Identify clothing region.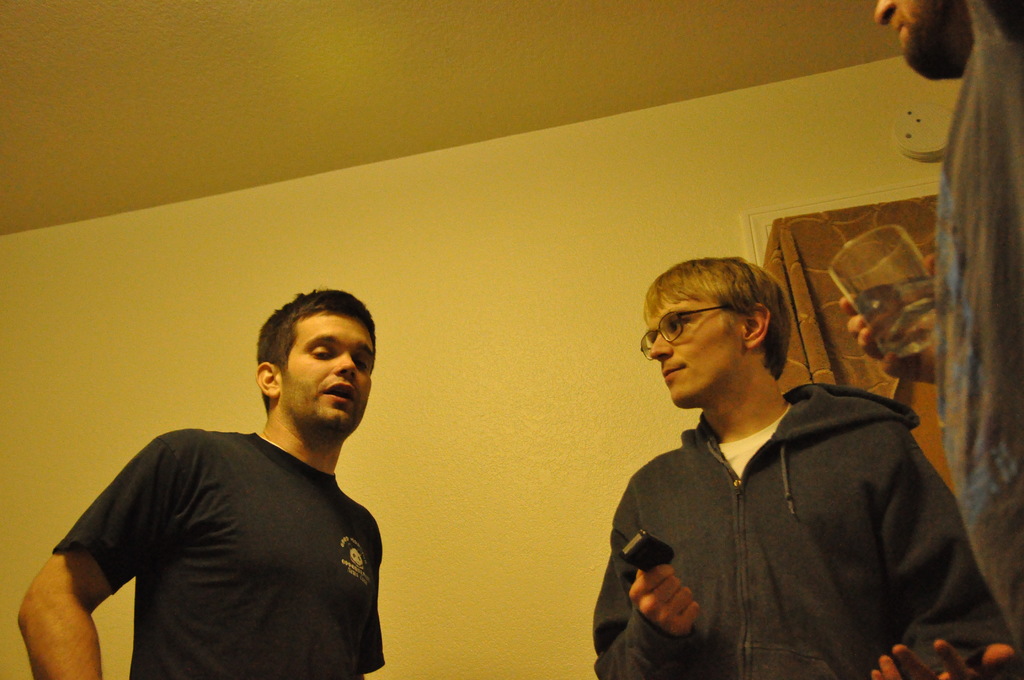
Region: <region>598, 337, 974, 671</region>.
